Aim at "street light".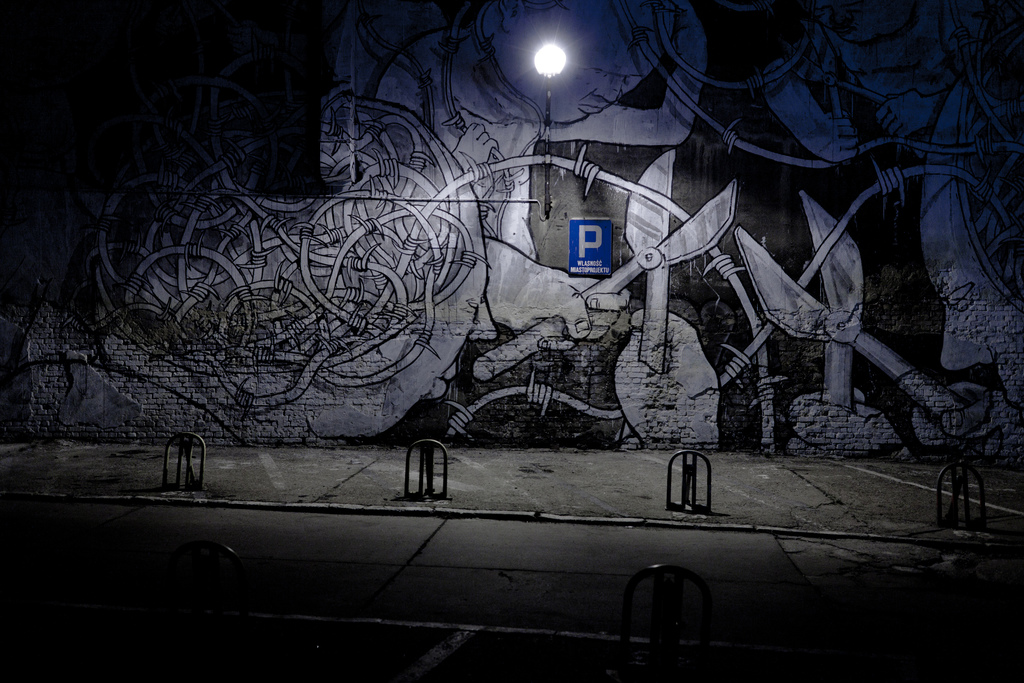
Aimed at box=[524, 32, 572, 222].
